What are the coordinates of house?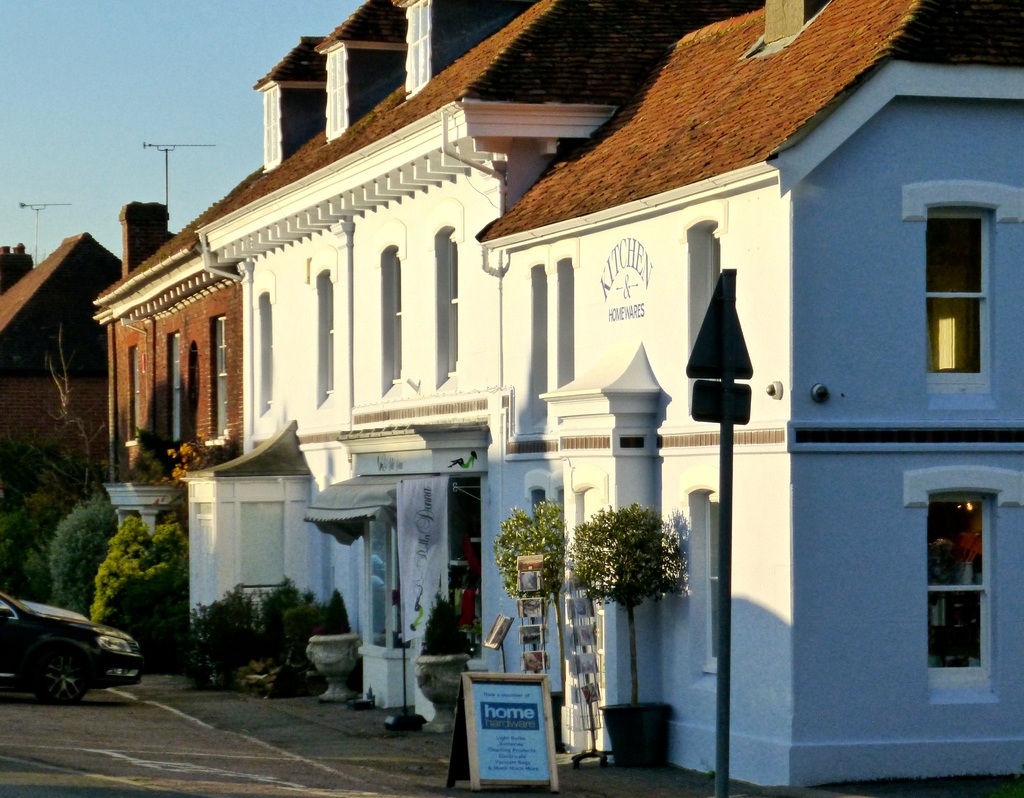
bbox=(100, 0, 1023, 762).
